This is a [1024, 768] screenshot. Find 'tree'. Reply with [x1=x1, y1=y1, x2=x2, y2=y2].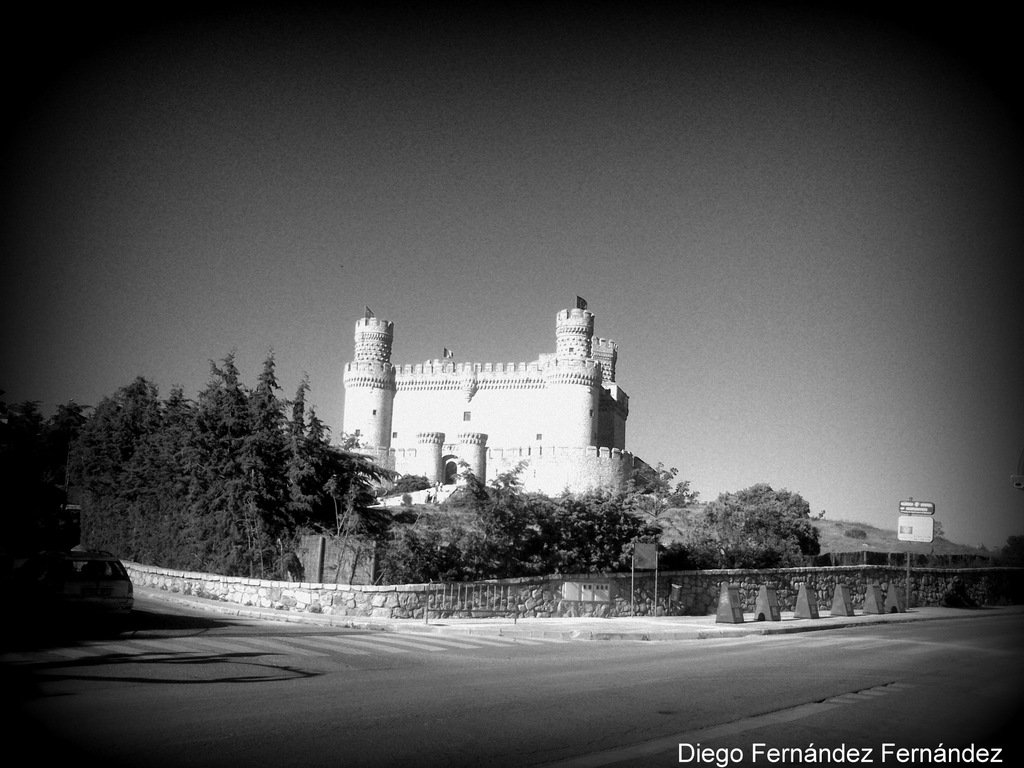
[x1=118, y1=376, x2=158, y2=510].
